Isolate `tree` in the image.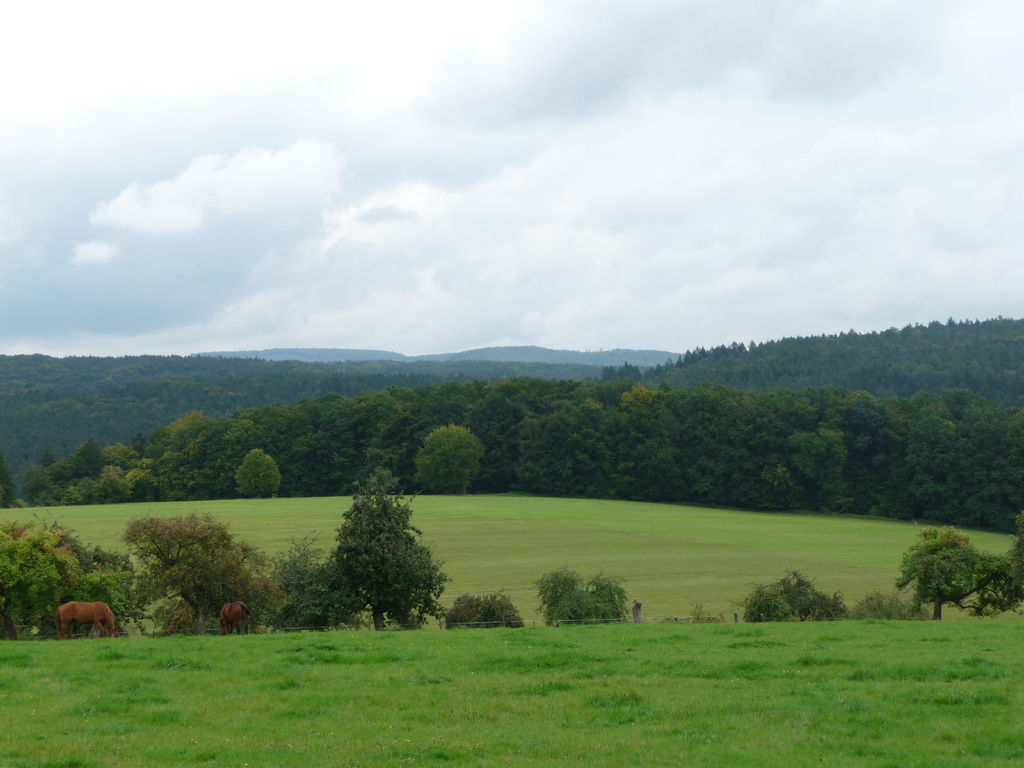
Isolated region: (988, 511, 1023, 618).
